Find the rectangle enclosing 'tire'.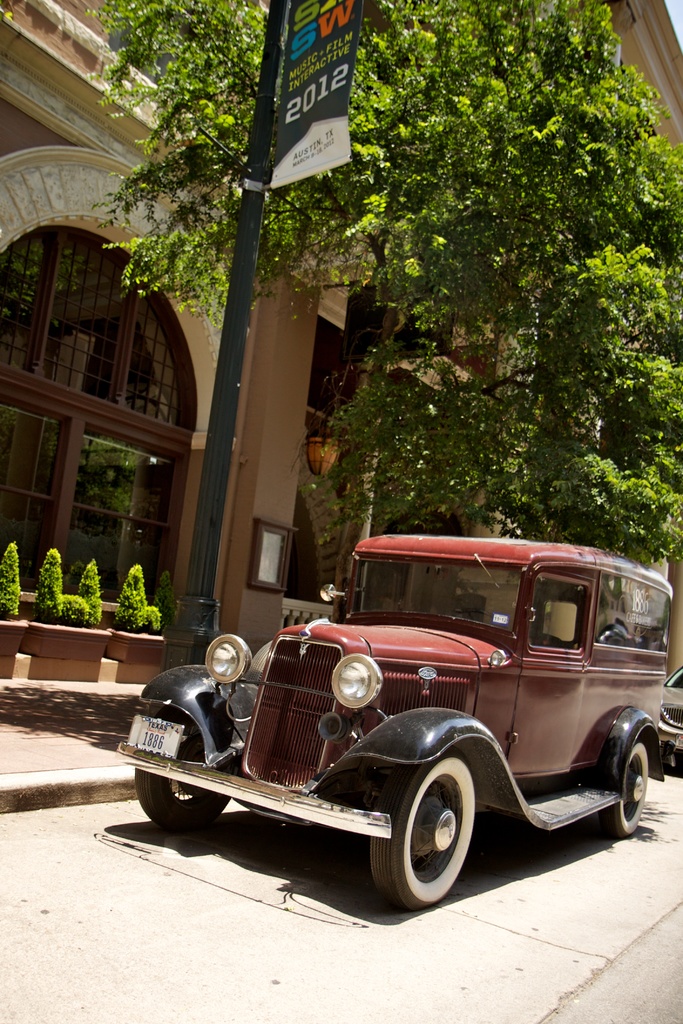
<box>138,708,229,825</box>.
